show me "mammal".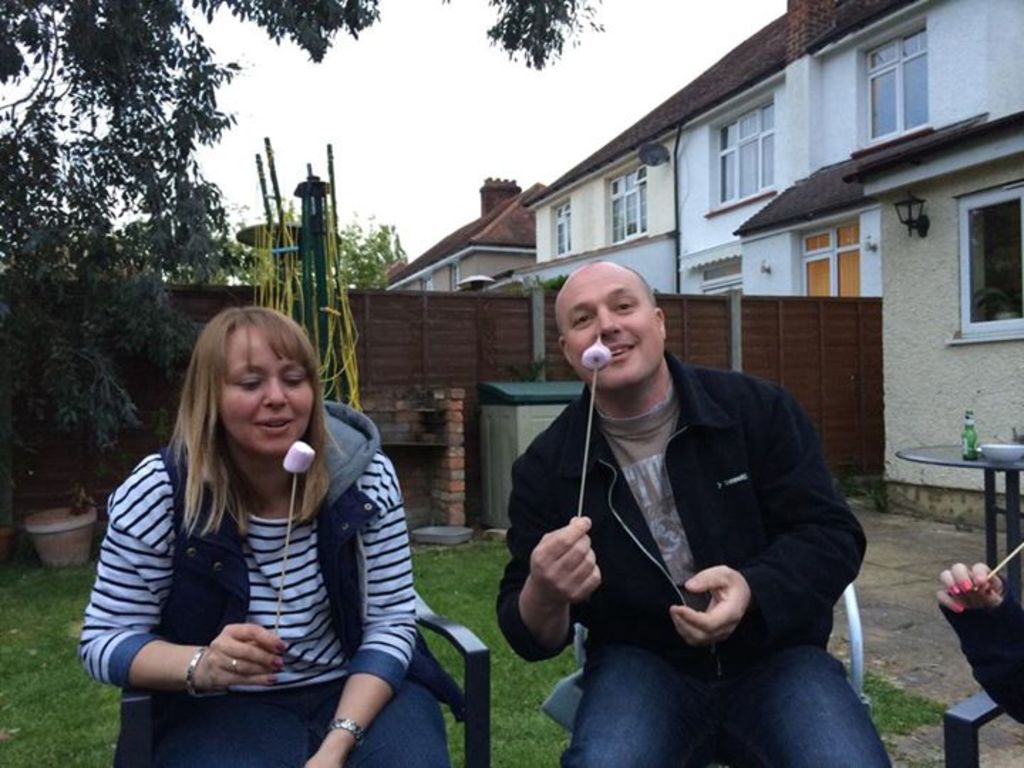
"mammal" is here: [x1=70, y1=317, x2=435, y2=741].
